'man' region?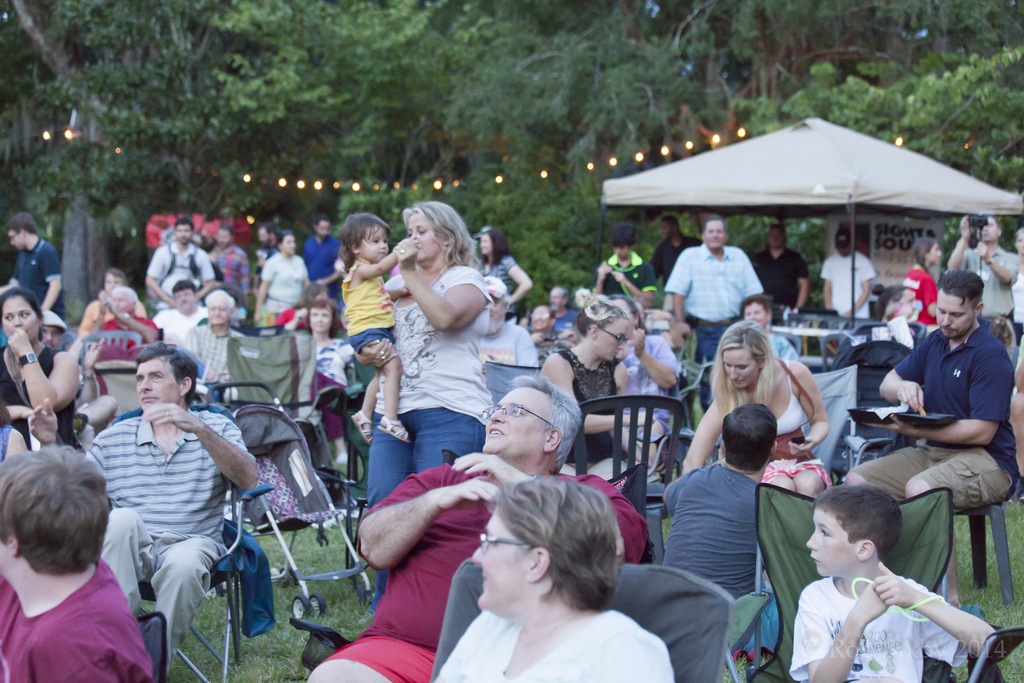
{"left": 845, "top": 272, "right": 1020, "bottom": 601}
